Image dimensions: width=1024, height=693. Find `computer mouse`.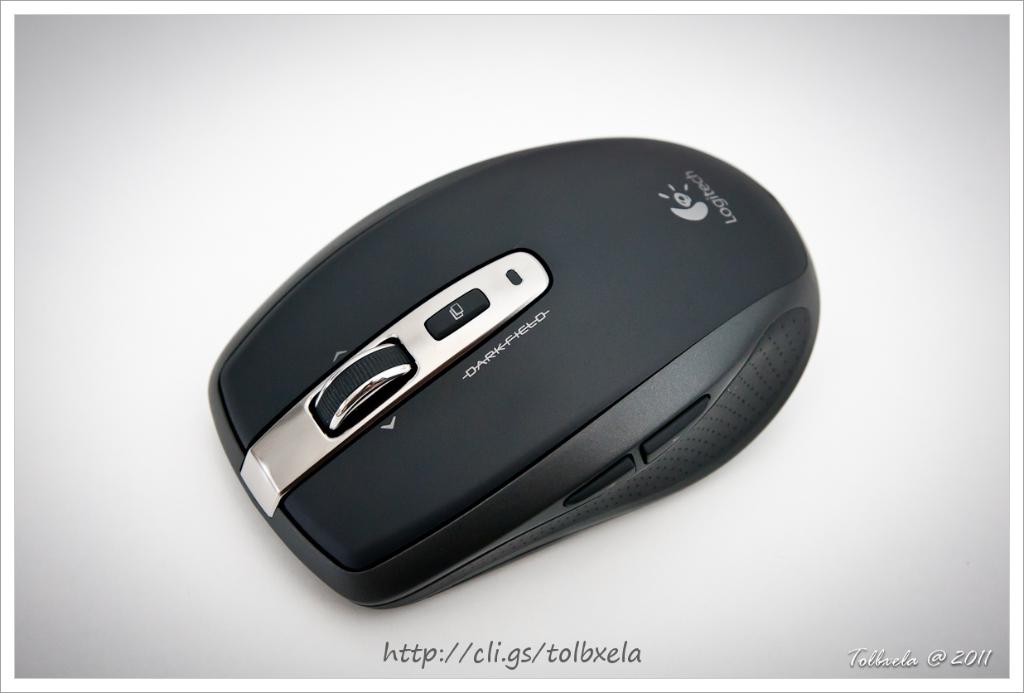
crop(205, 137, 820, 611).
